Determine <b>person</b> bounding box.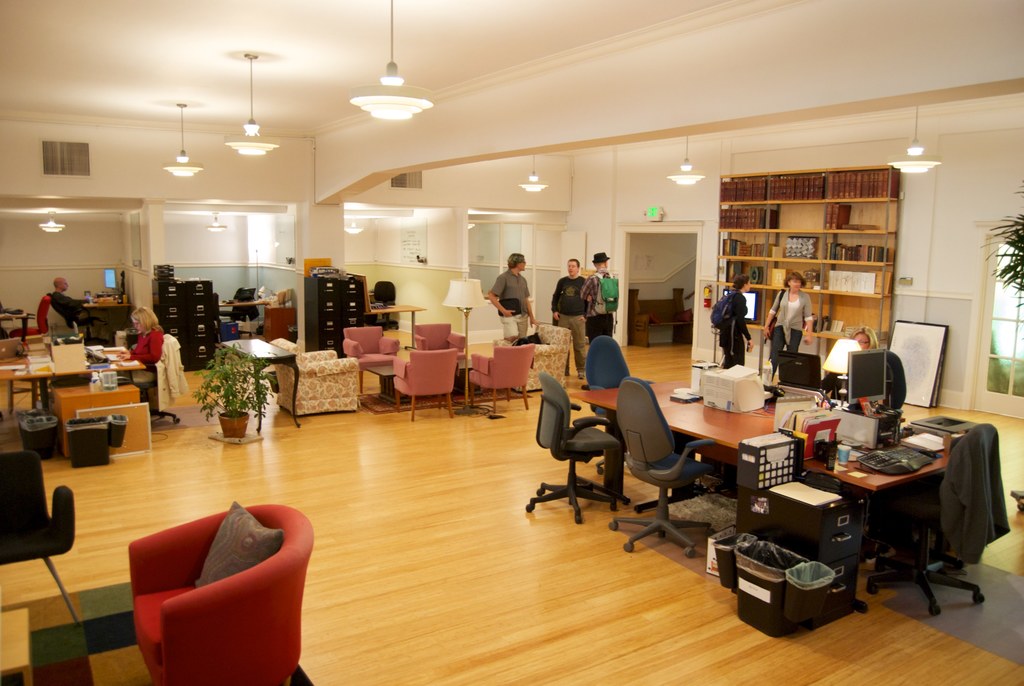
Determined: region(553, 256, 586, 376).
